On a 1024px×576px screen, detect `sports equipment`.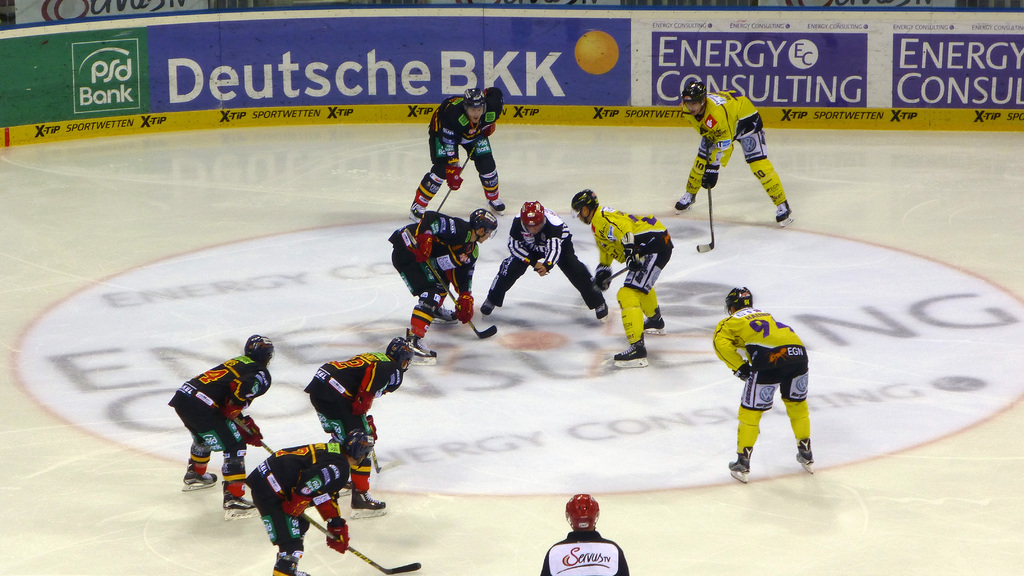
[x1=273, y1=488, x2=422, y2=573].
